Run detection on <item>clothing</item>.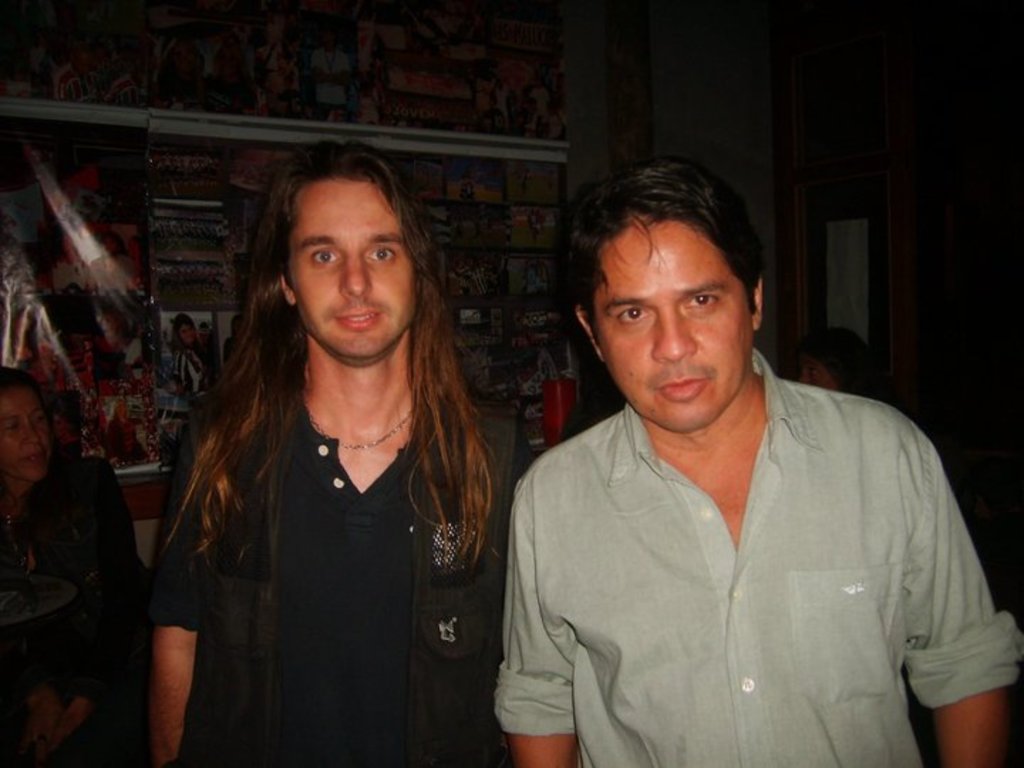
Result: locate(152, 408, 525, 762).
